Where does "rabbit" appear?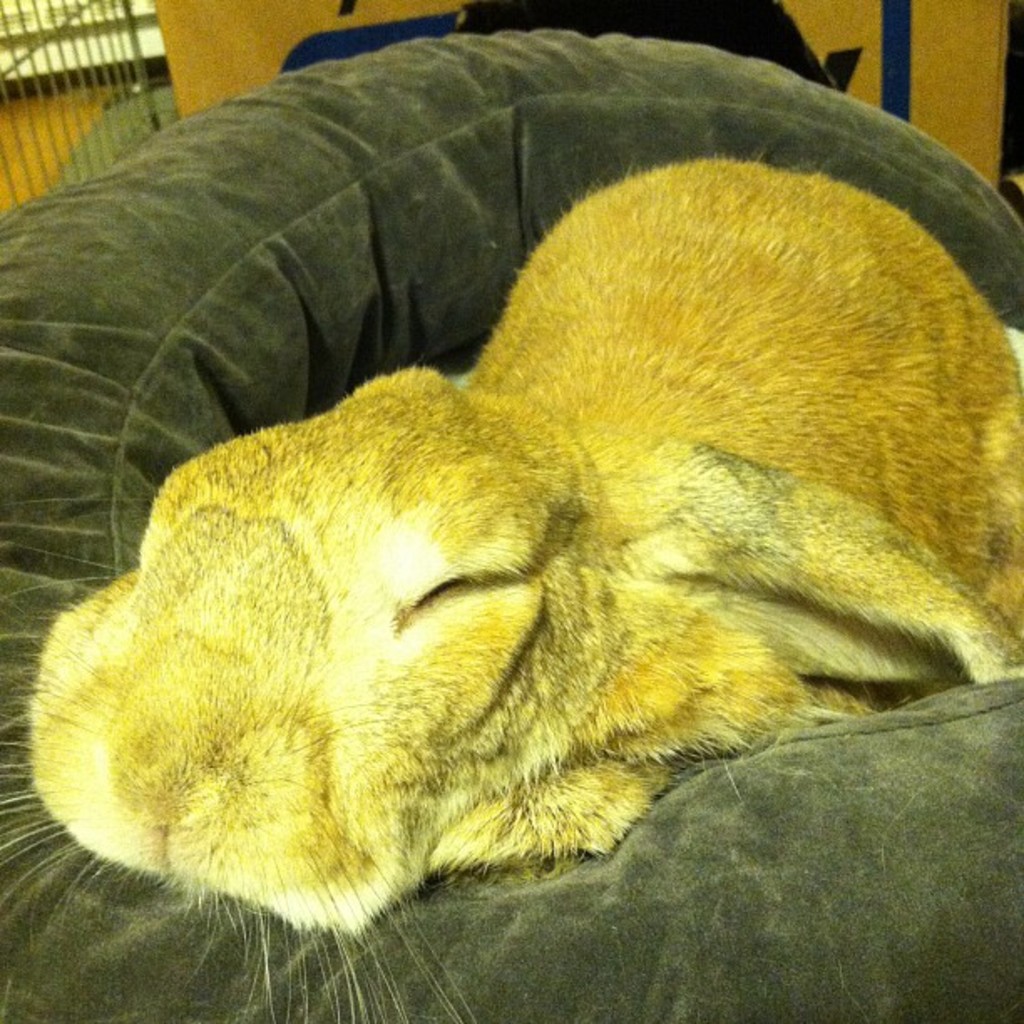
Appears at {"x1": 0, "y1": 159, "x2": 1022, "y2": 1022}.
